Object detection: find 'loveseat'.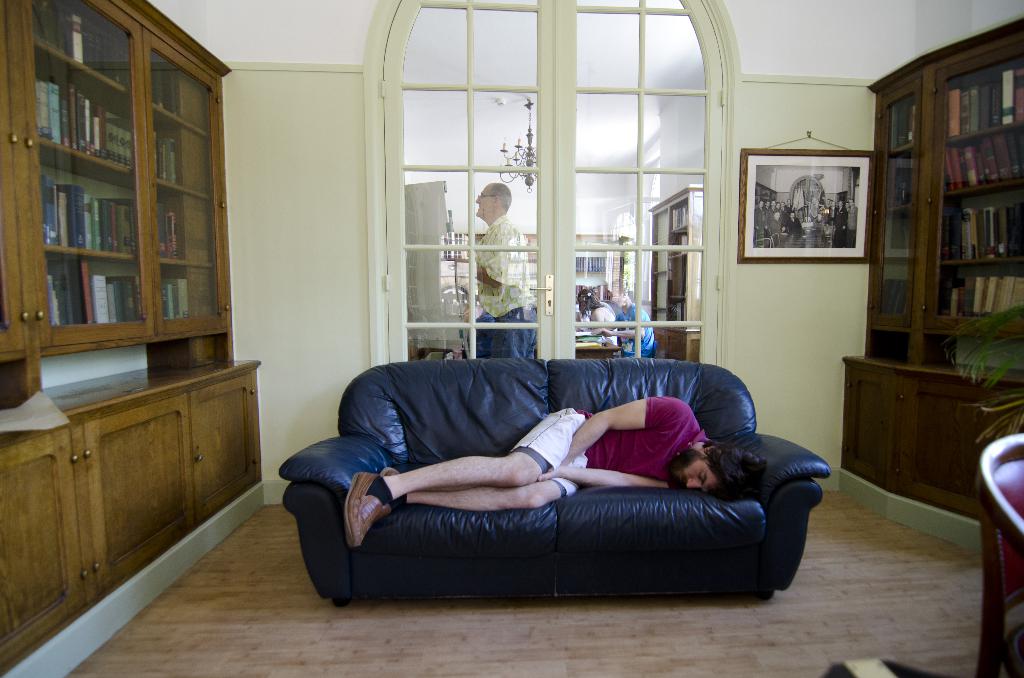
275,357,836,608.
